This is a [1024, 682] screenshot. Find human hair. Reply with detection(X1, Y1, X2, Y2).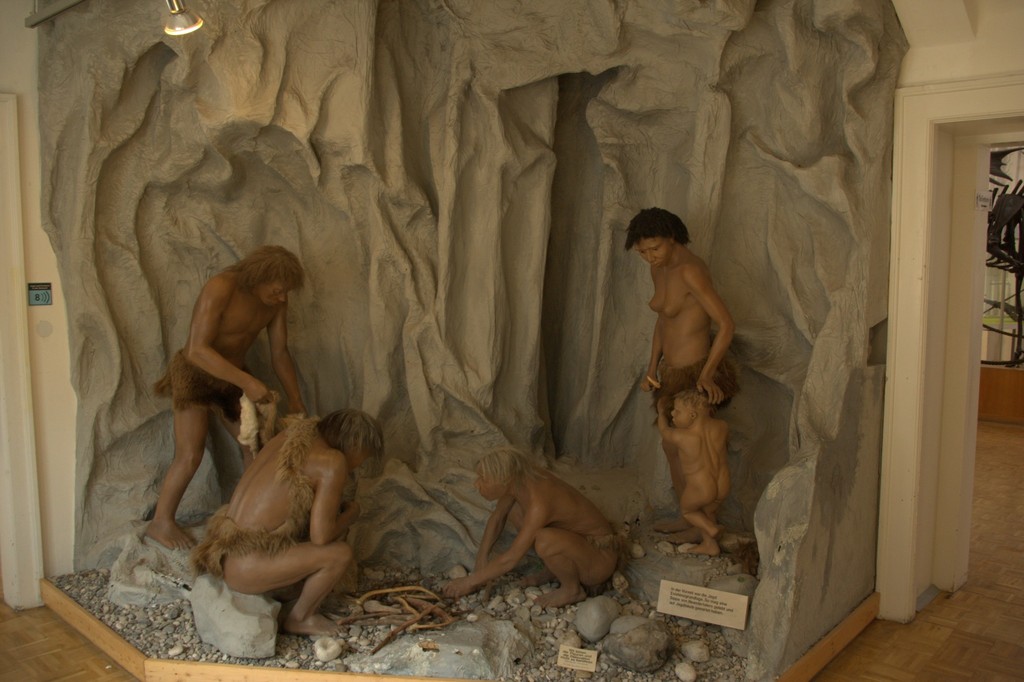
detection(475, 446, 548, 492).
